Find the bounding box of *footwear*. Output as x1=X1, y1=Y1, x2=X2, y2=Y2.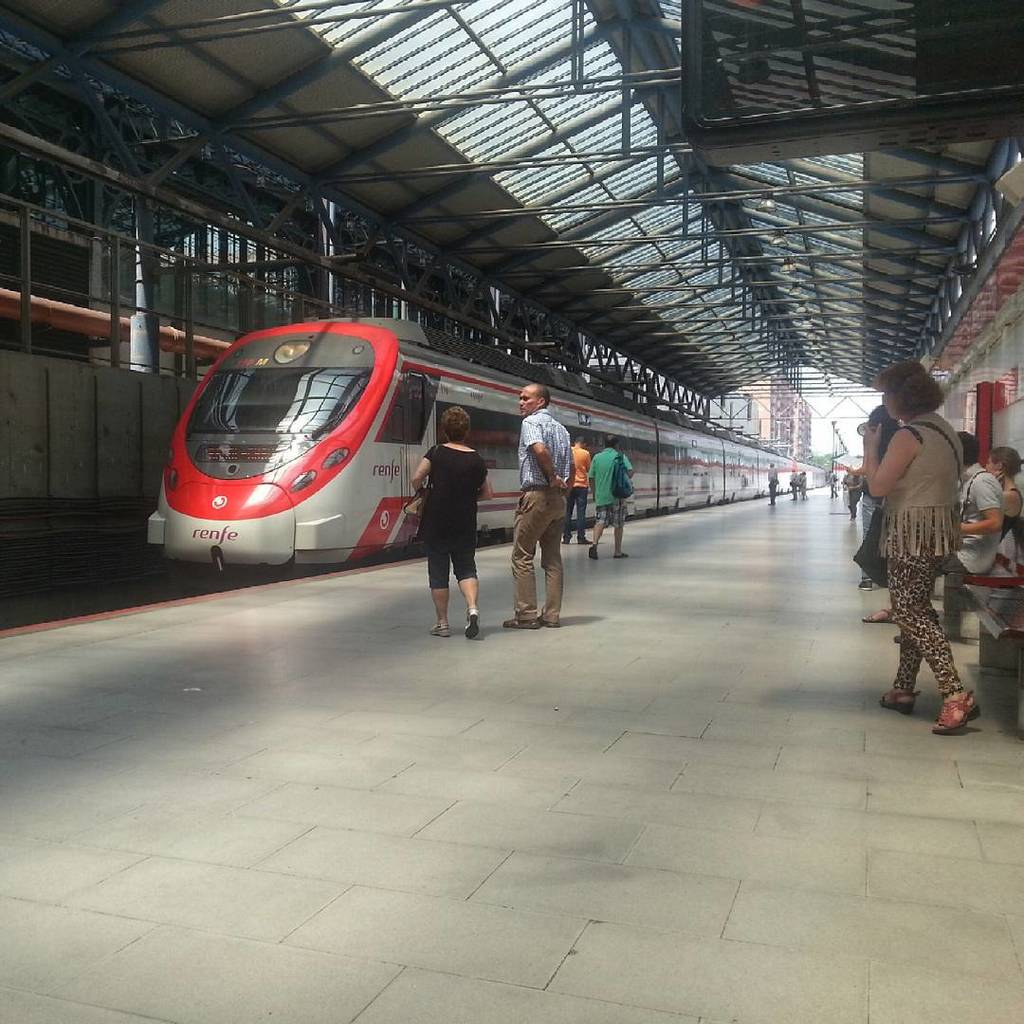
x1=922, y1=692, x2=982, y2=730.
